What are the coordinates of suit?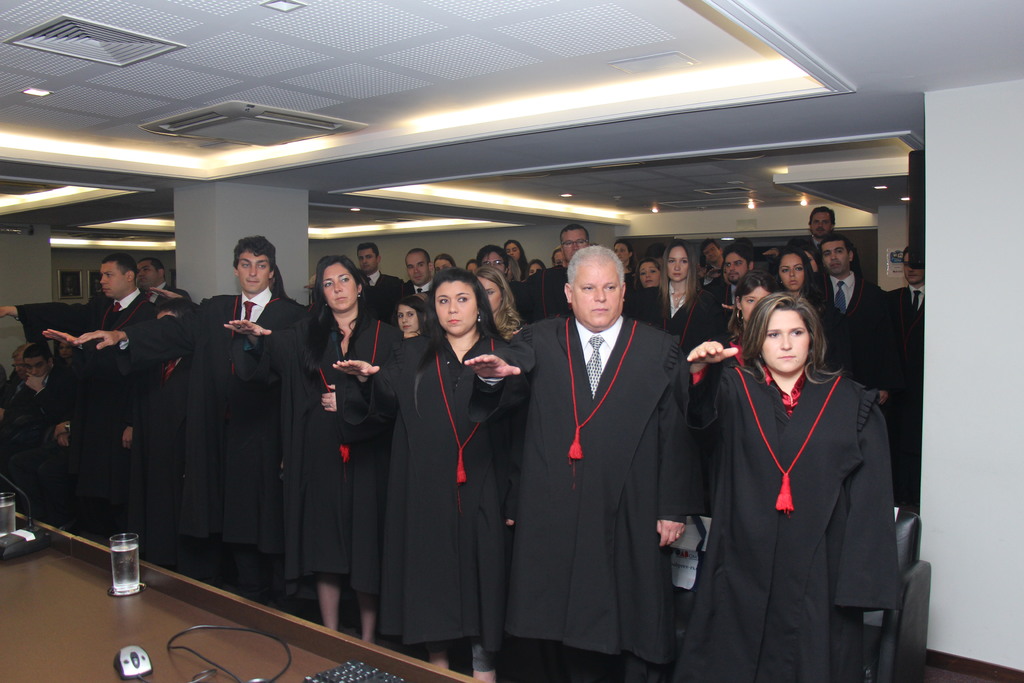
crop(783, 232, 860, 270).
